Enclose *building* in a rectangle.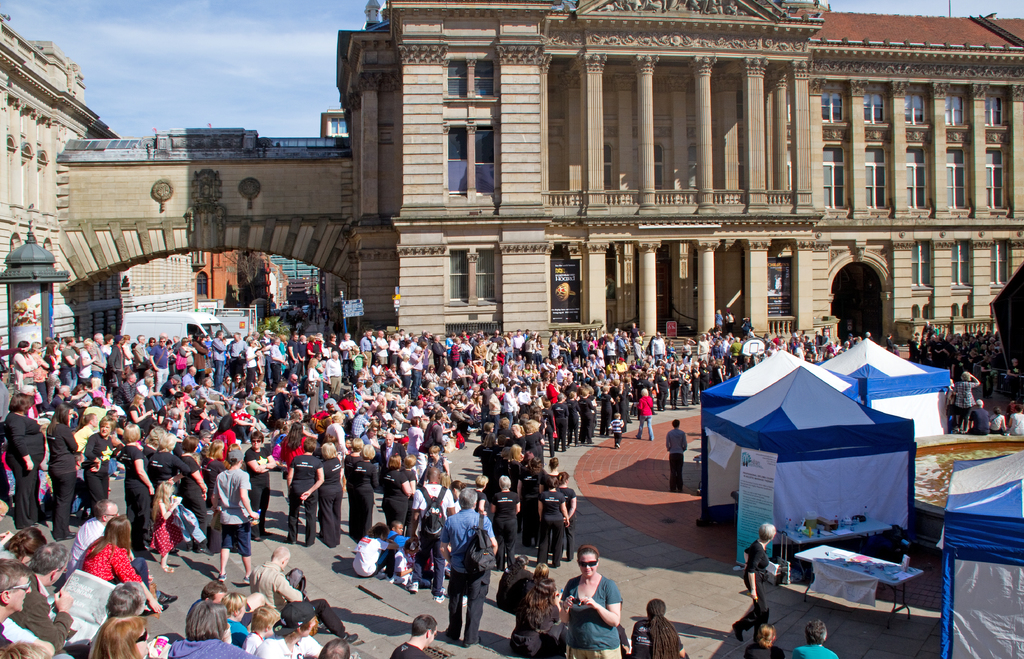
[0, 16, 117, 340].
